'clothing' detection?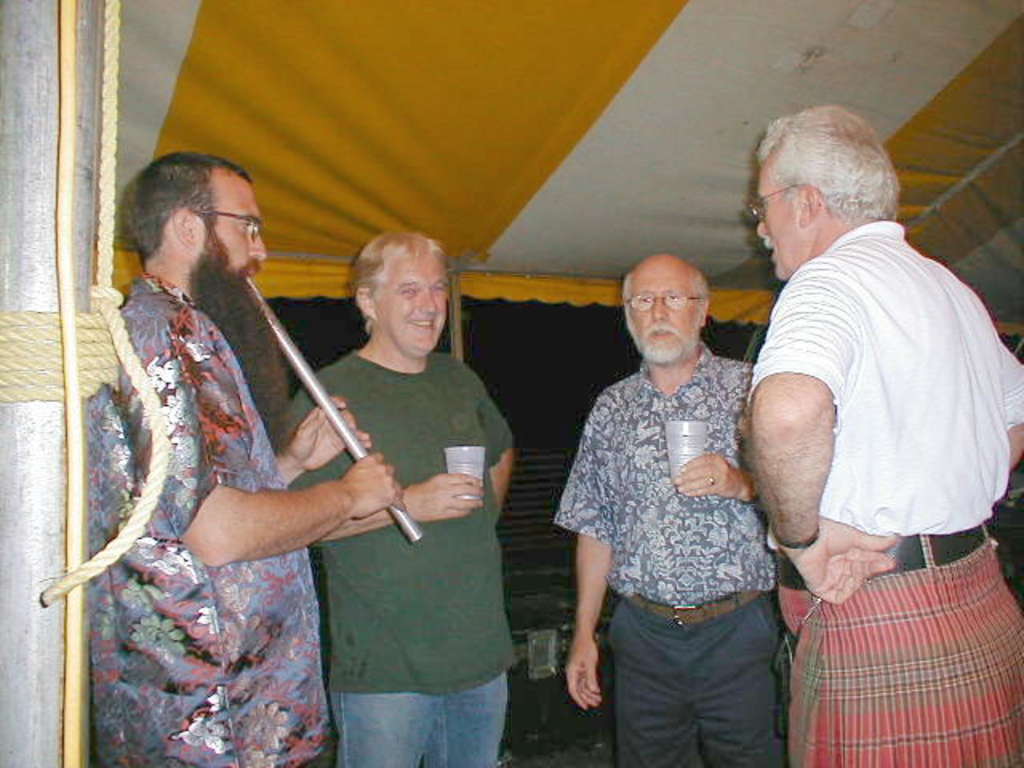
730,144,1005,731
